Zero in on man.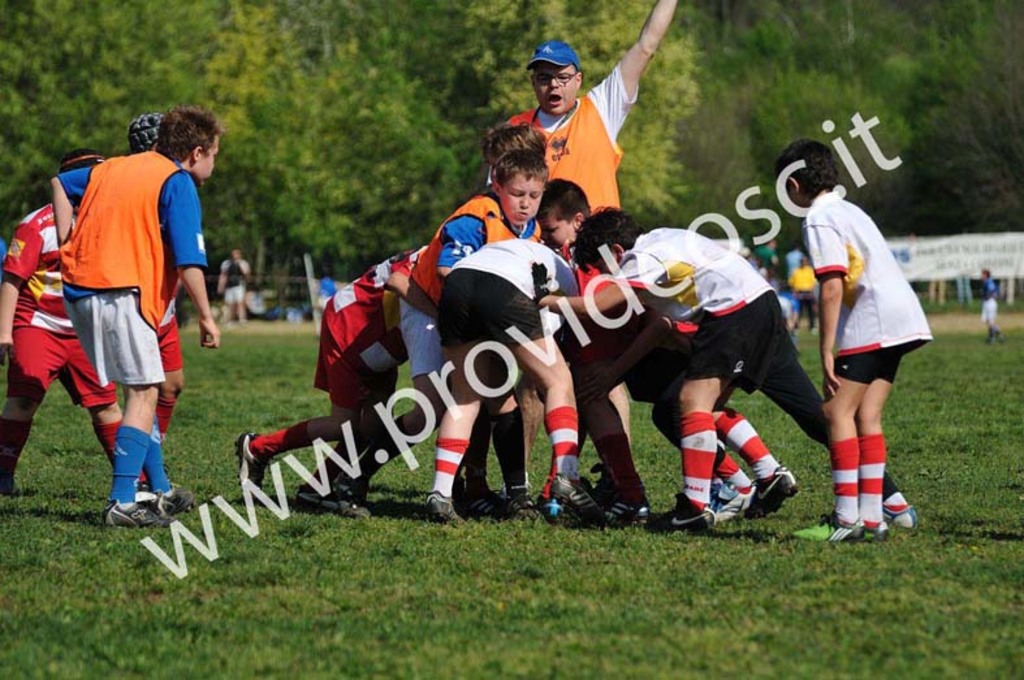
Zeroed in: detection(755, 241, 782, 280).
